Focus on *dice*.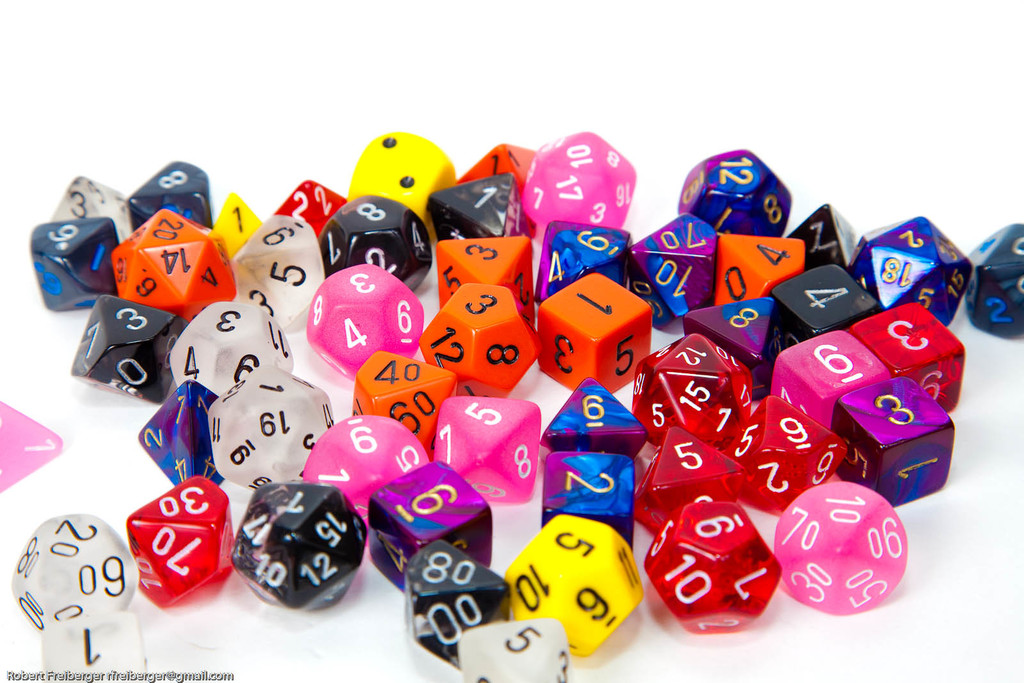
Focused at locate(639, 499, 780, 632).
